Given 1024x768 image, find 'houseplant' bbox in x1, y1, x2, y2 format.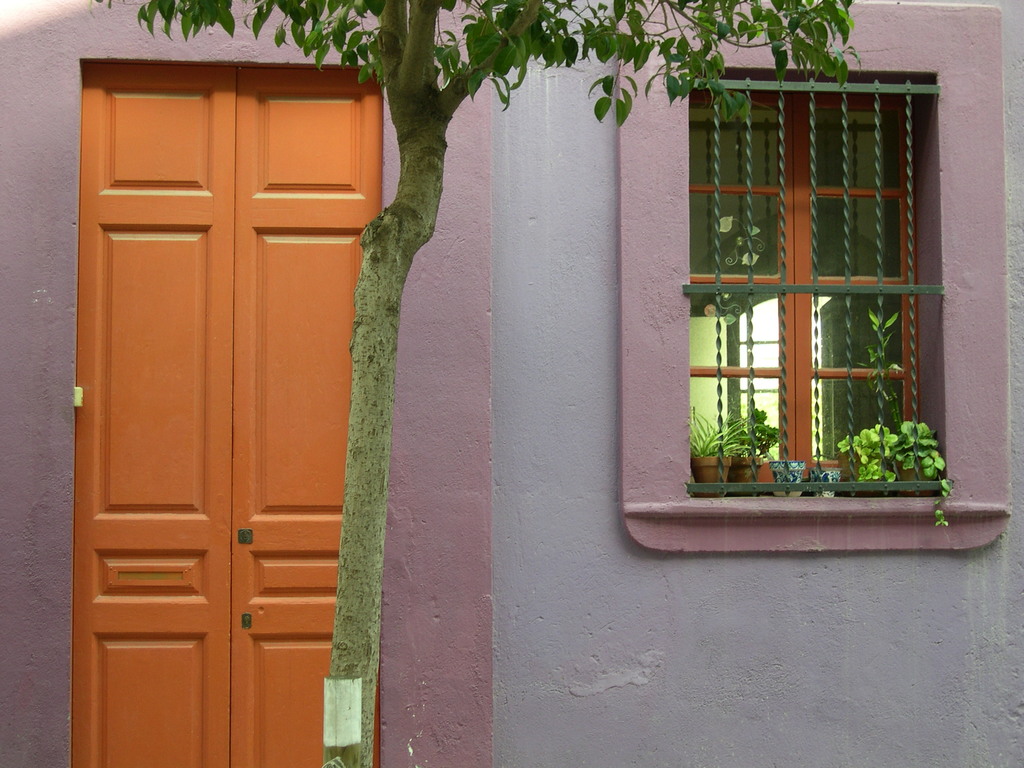
810, 464, 843, 496.
